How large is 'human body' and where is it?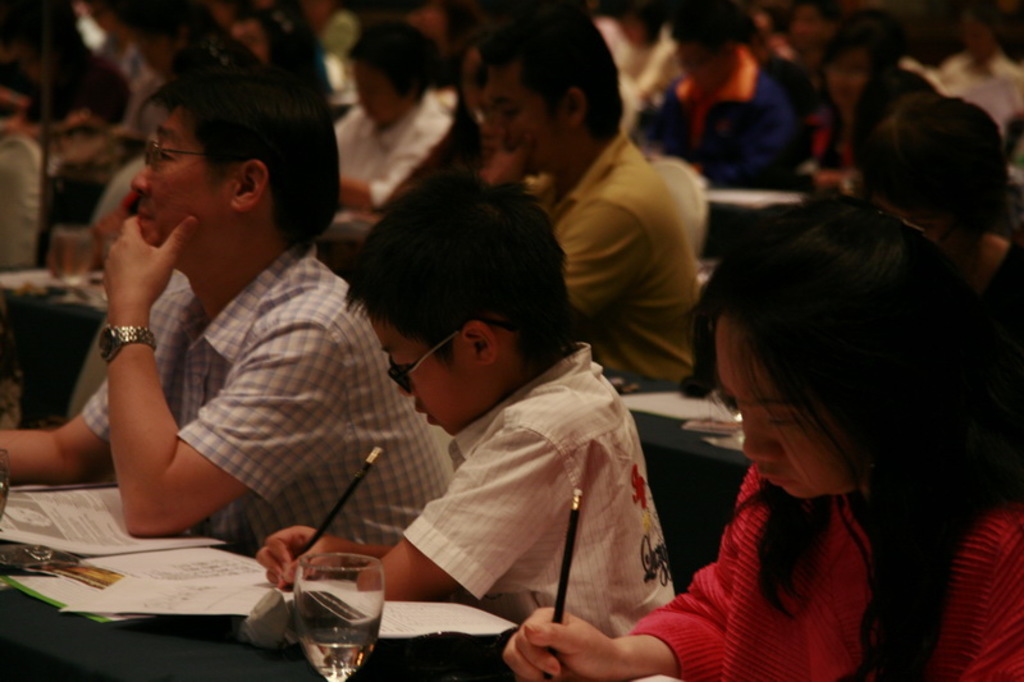
Bounding box: [x1=251, y1=335, x2=659, y2=642].
